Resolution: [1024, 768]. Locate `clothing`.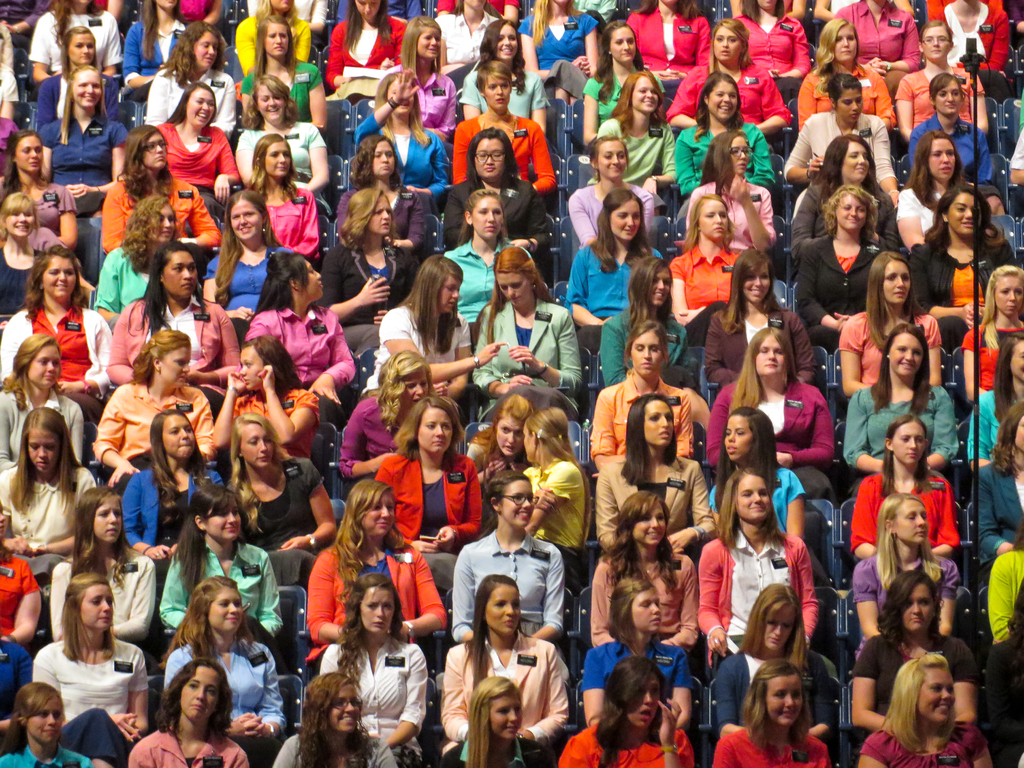
34:6:131:77.
